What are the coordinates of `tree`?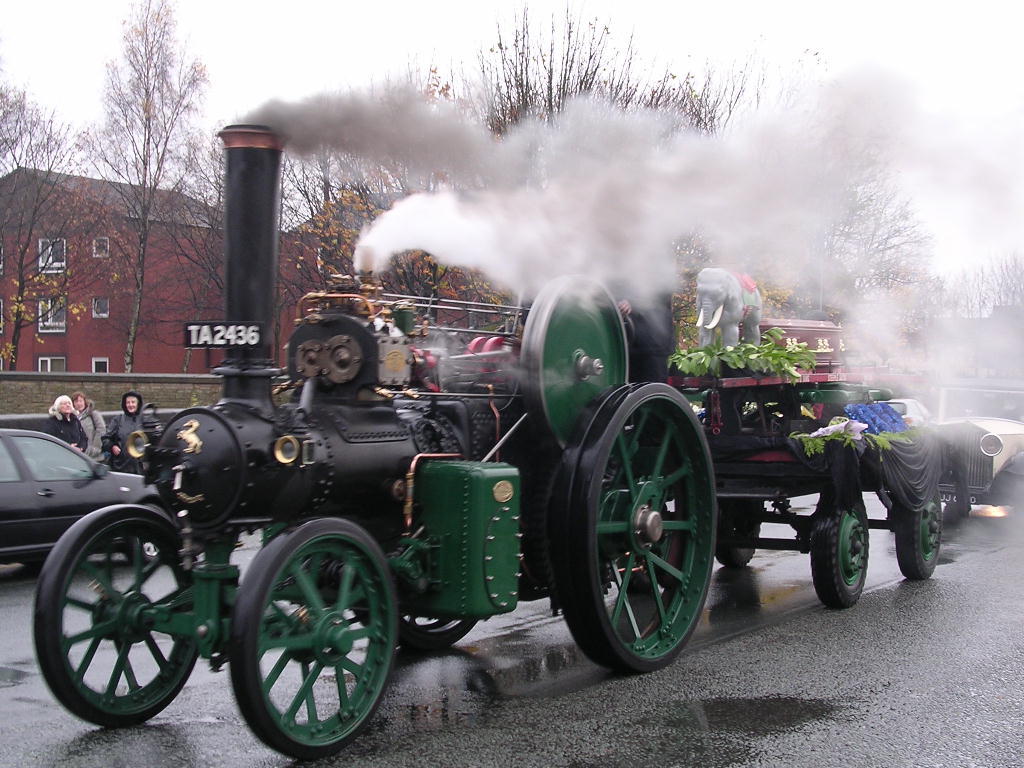
bbox(79, 0, 207, 372).
